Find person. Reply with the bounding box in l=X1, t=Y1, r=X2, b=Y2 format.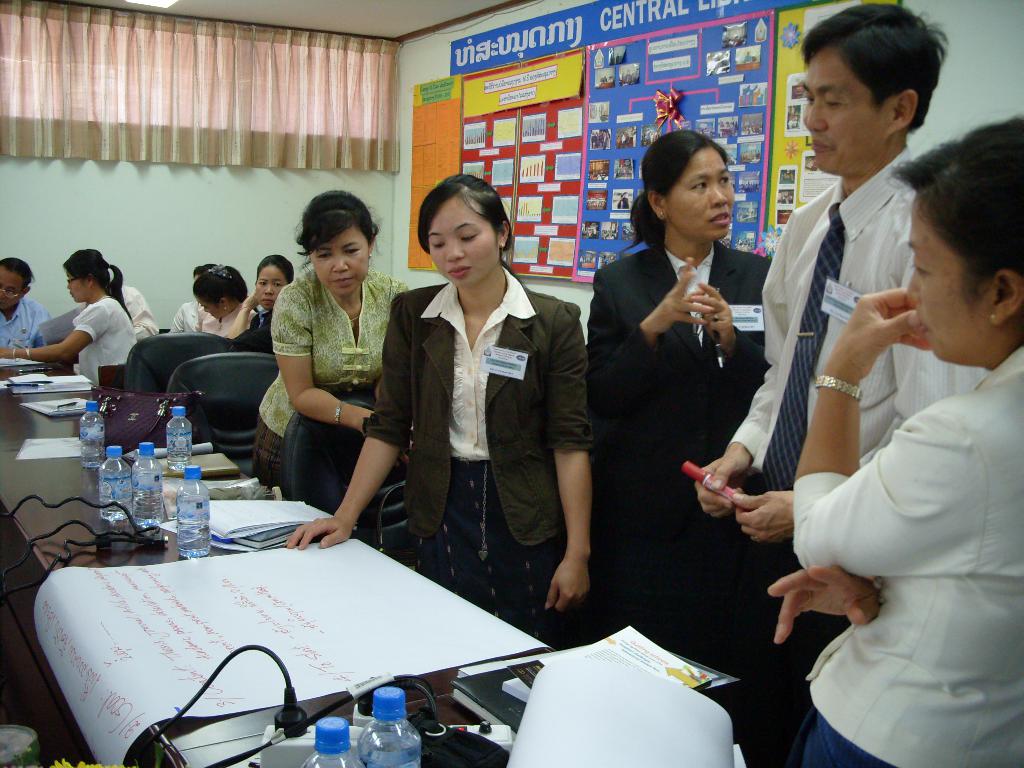
l=115, t=282, r=156, b=335.
